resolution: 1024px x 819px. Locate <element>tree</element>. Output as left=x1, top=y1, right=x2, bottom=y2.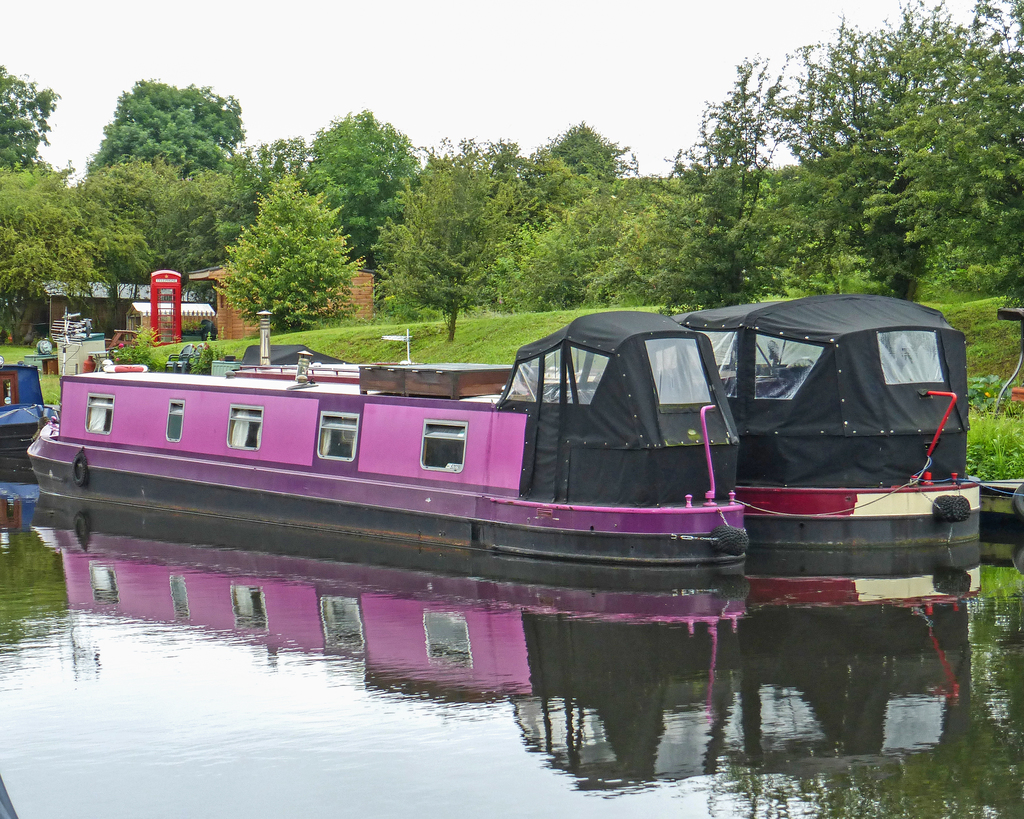
left=76, top=76, right=247, bottom=202.
